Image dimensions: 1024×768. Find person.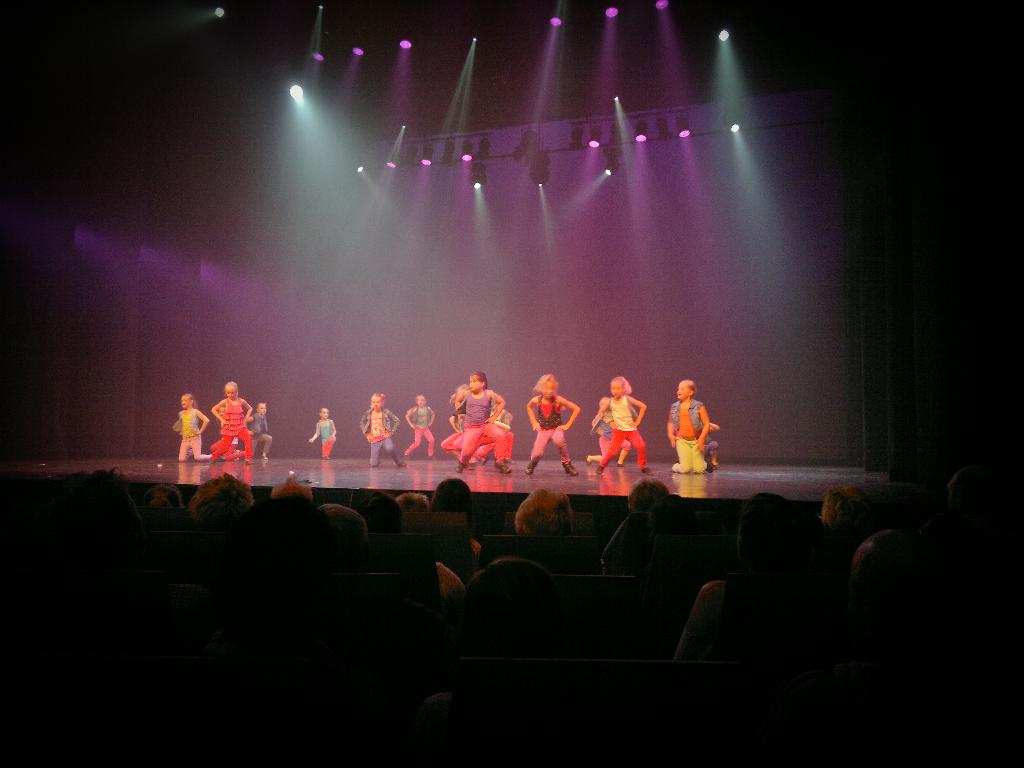
(left=454, top=374, right=513, bottom=477).
